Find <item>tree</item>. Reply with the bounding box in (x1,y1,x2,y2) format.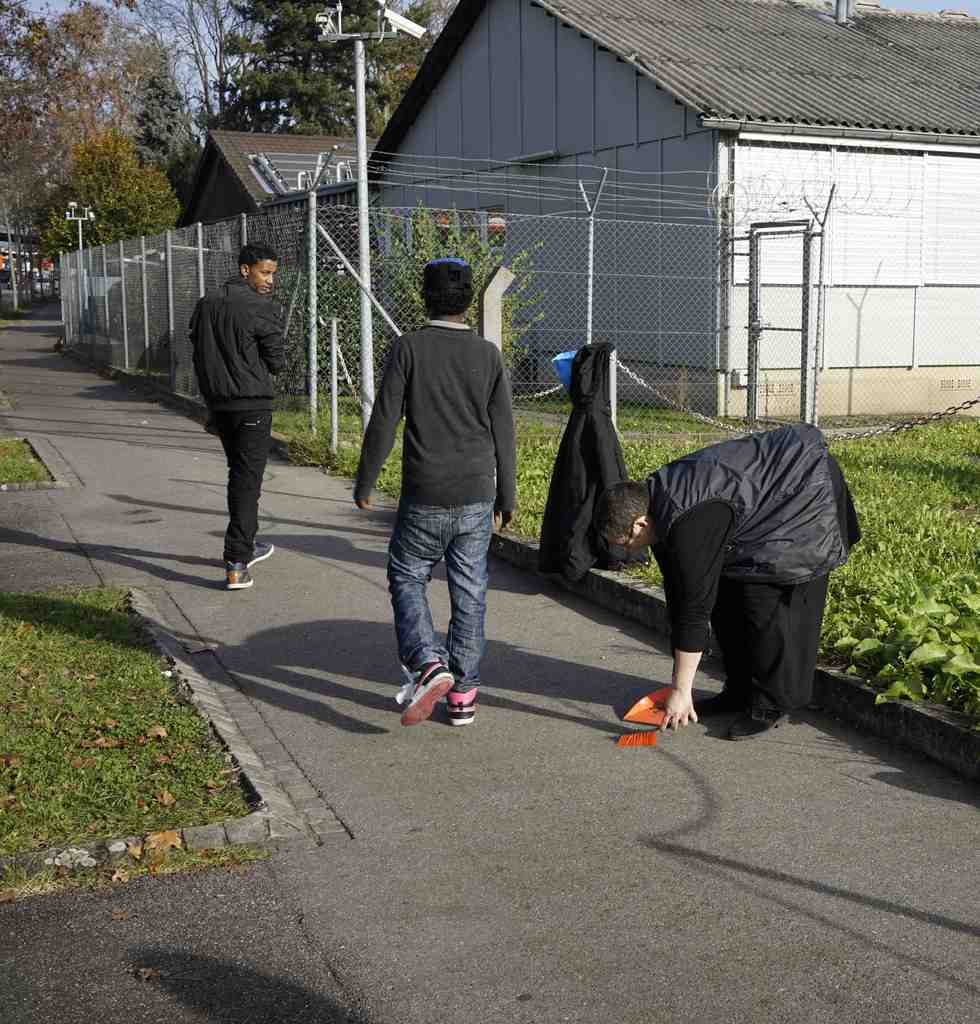
(42,125,181,271).
